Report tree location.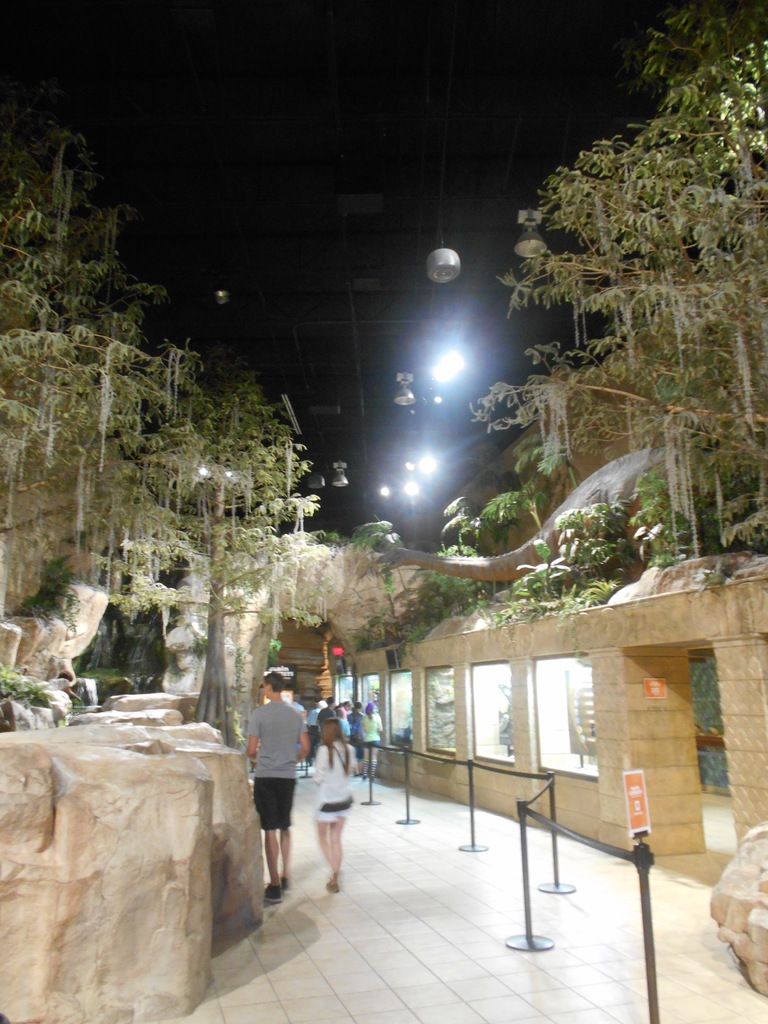
Report: <bbox>452, 44, 765, 578</bbox>.
